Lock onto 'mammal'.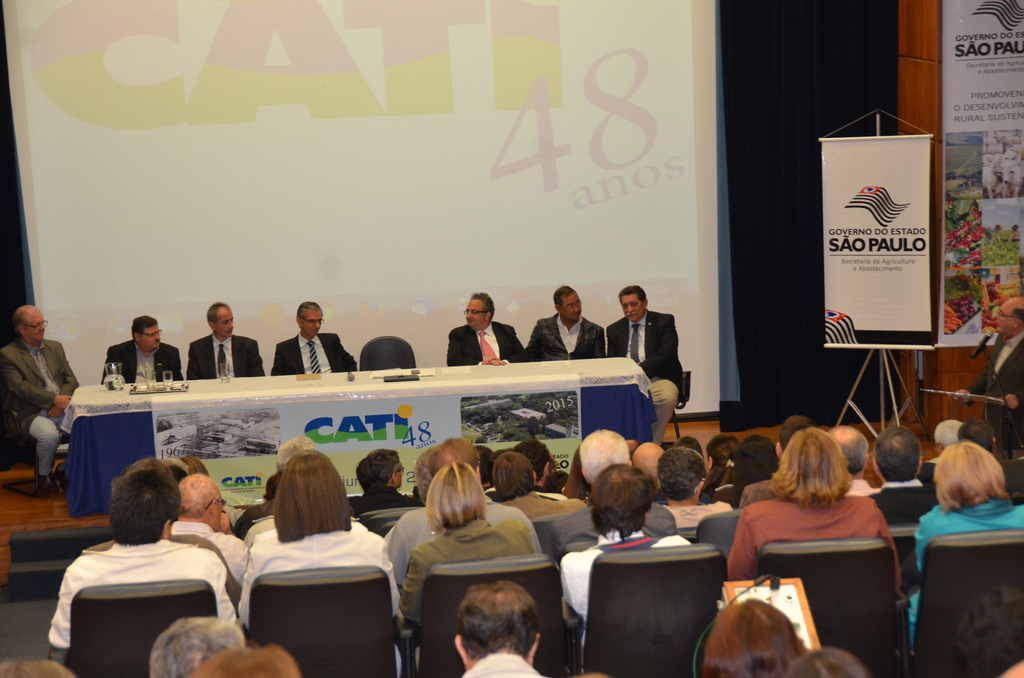
Locked: detection(275, 298, 359, 377).
